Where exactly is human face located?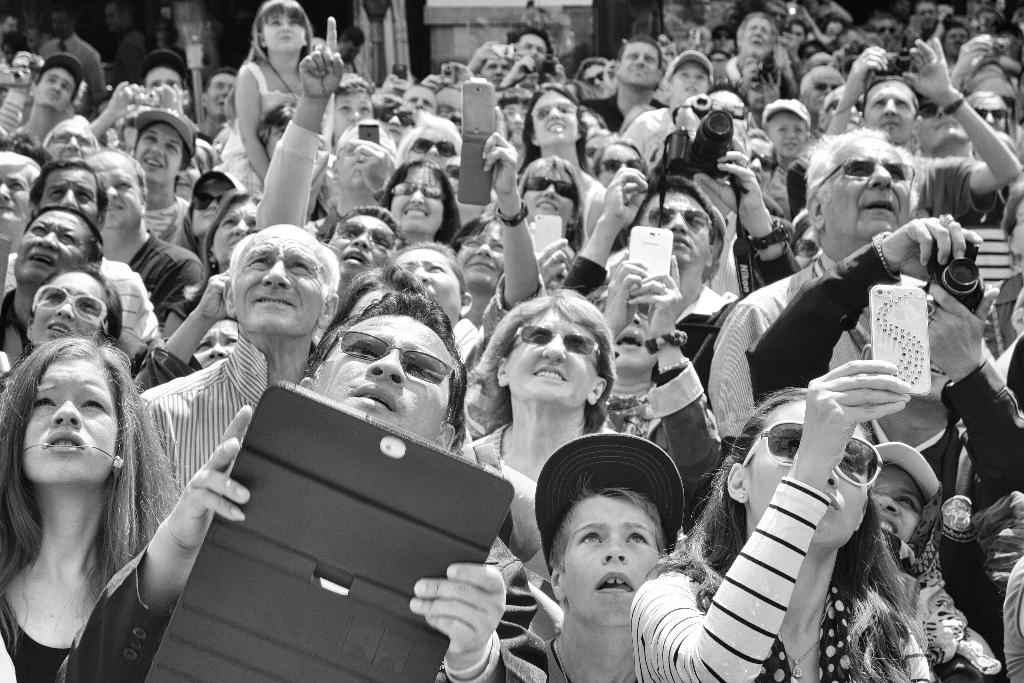
Its bounding box is <box>522,171,582,218</box>.
